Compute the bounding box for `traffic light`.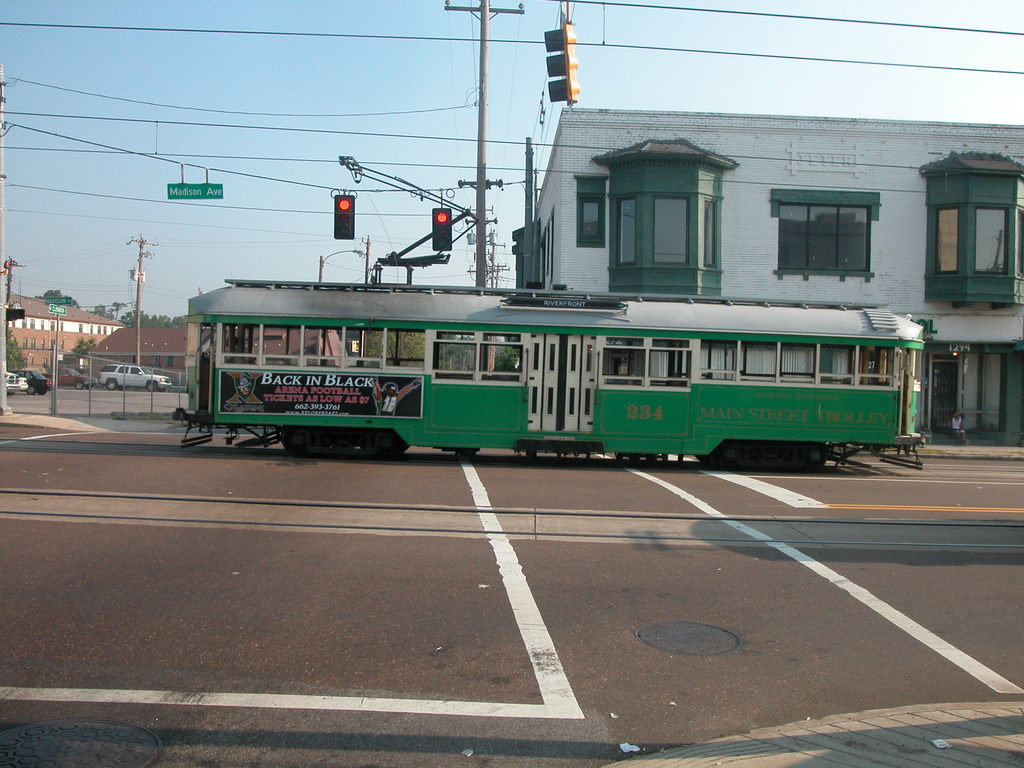
region(431, 190, 452, 251).
